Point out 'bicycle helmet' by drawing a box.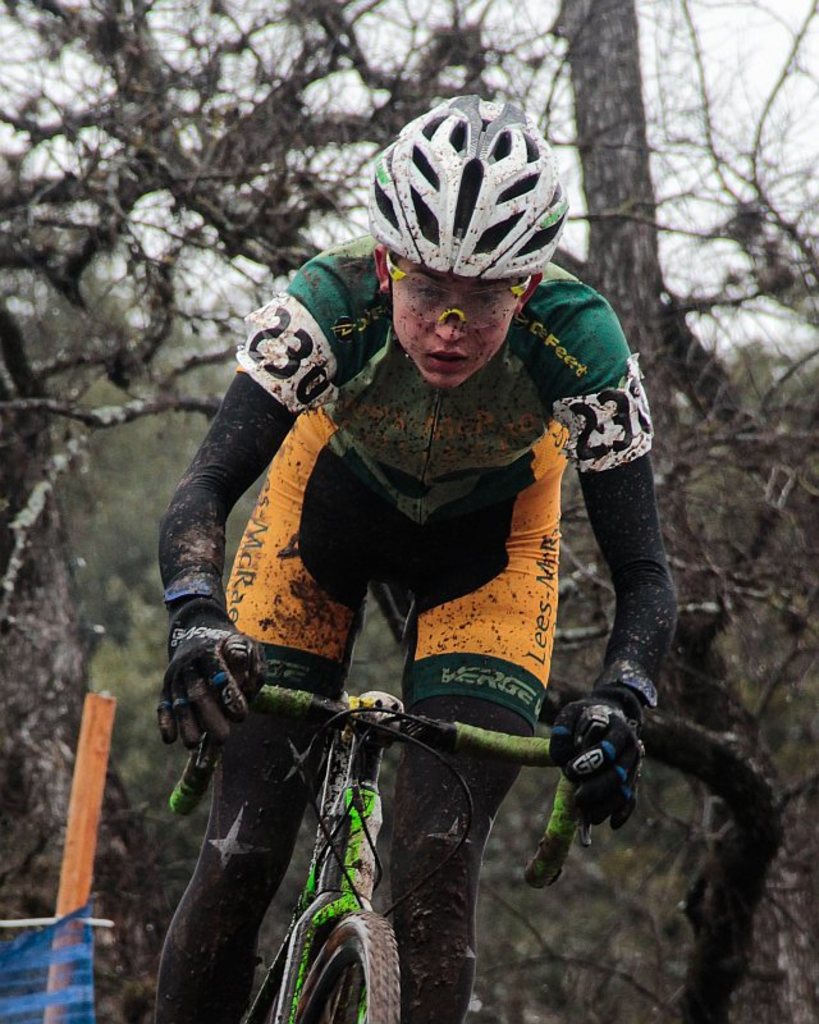
[left=360, top=99, right=571, bottom=284].
